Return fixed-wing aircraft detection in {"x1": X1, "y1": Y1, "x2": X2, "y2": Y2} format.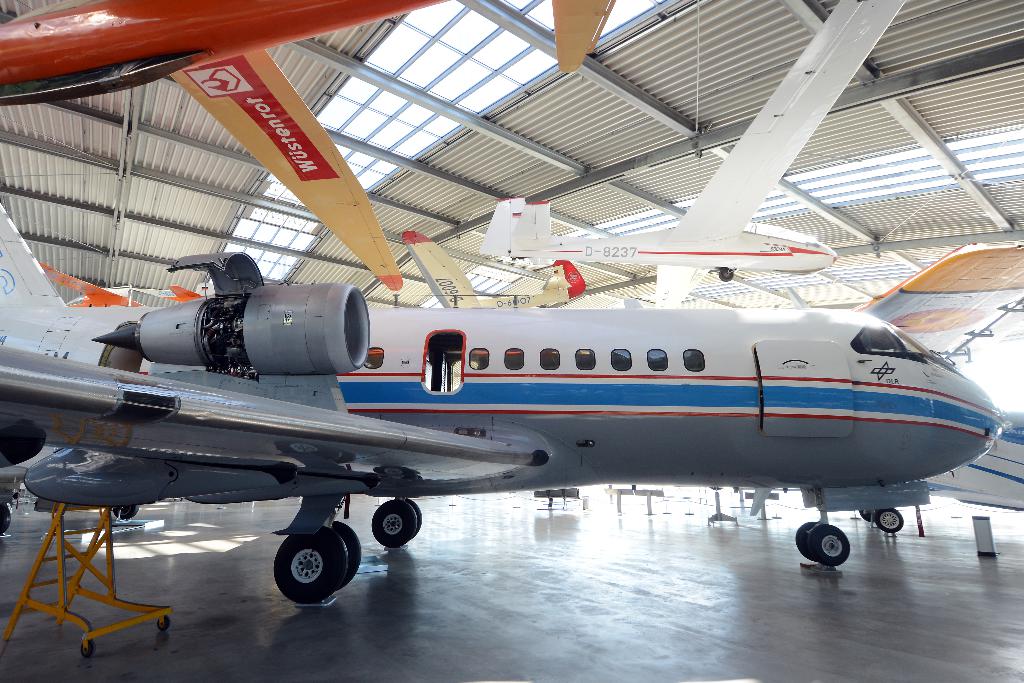
{"x1": 405, "y1": 223, "x2": 584, "y2": 316}.
